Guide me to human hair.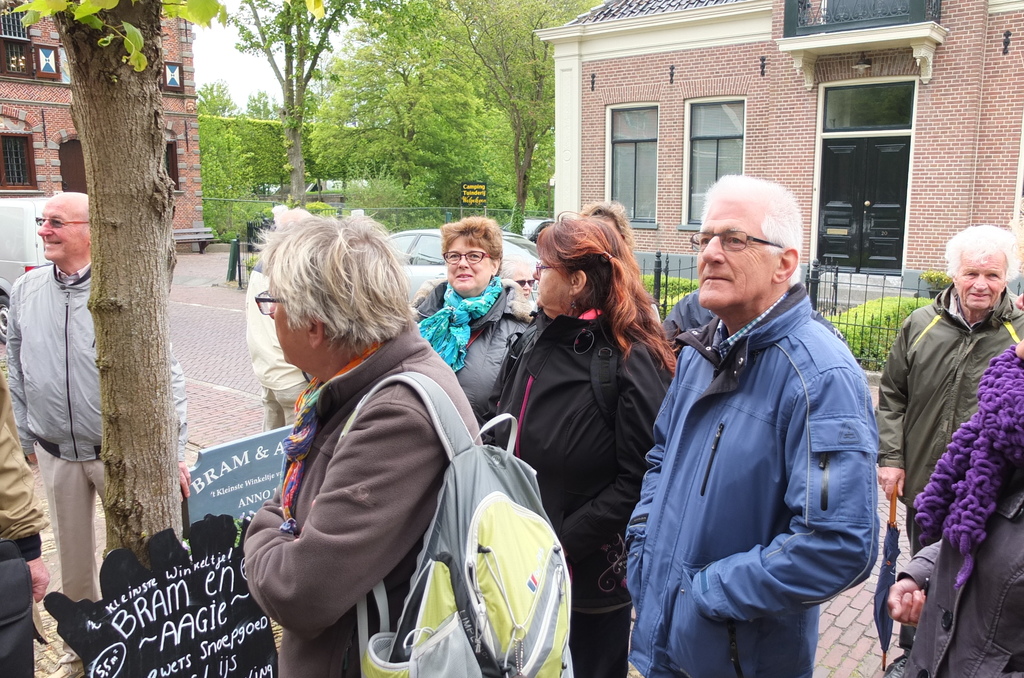
Guidance: <region>942, 218, 1021, 272</region>.
